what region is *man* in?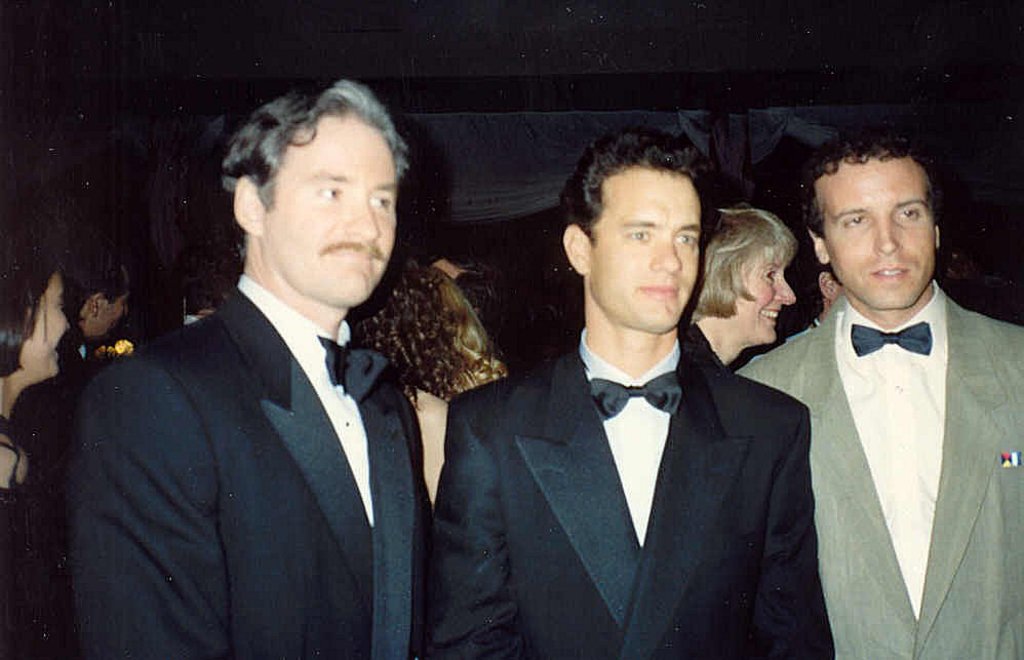
locate(432, 131, 839, 659).
